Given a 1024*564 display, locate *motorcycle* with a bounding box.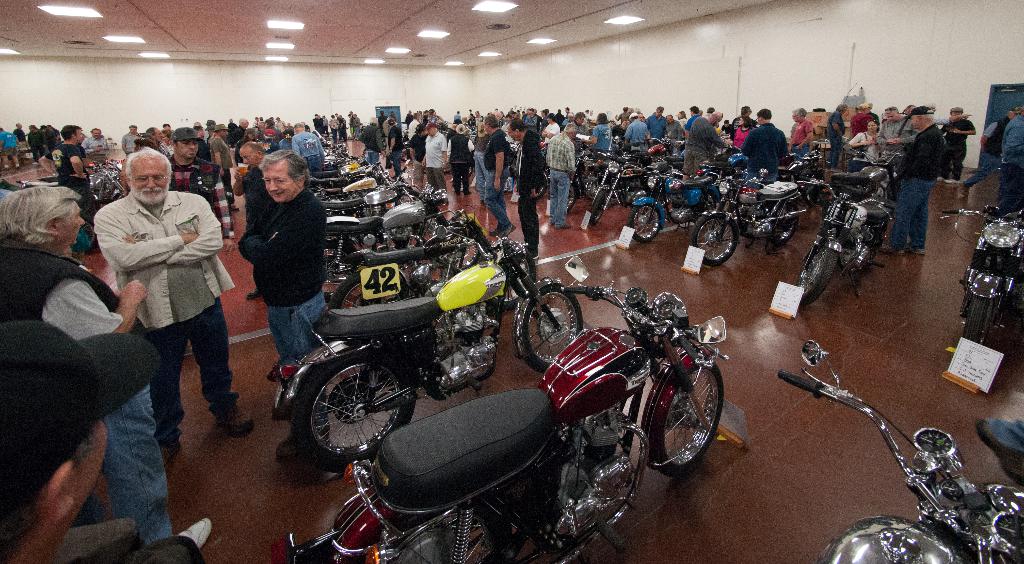
Located: bbox=[623, 156, 724, 248].
